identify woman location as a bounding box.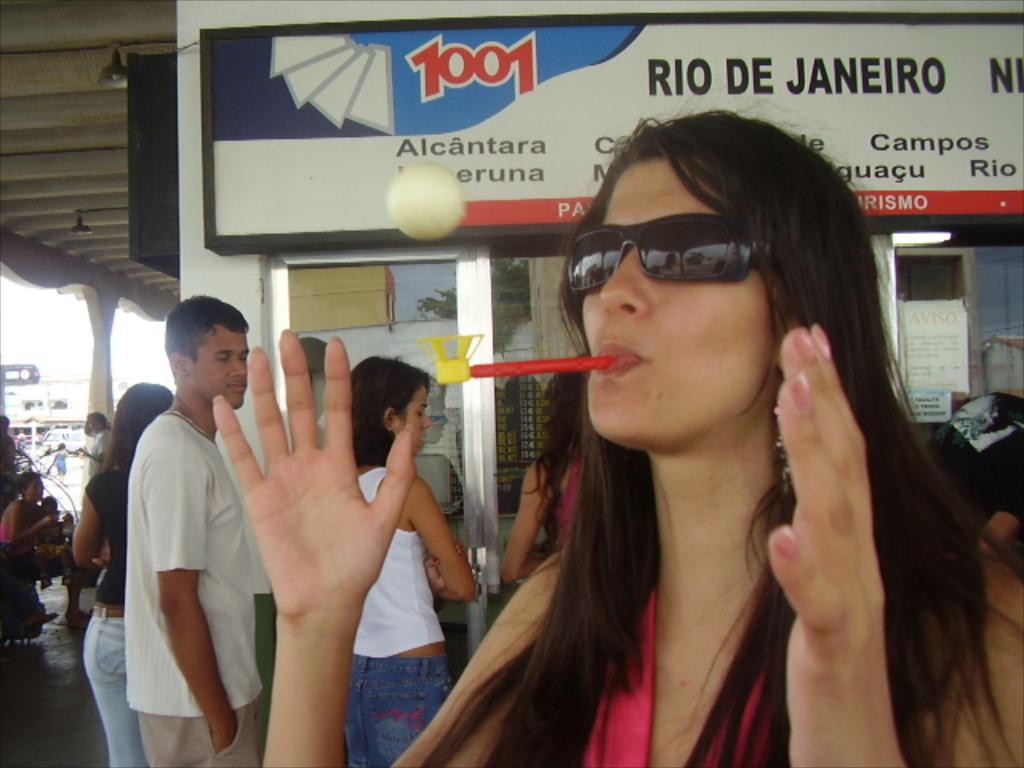
select_region(75, 387, 187, 766).
